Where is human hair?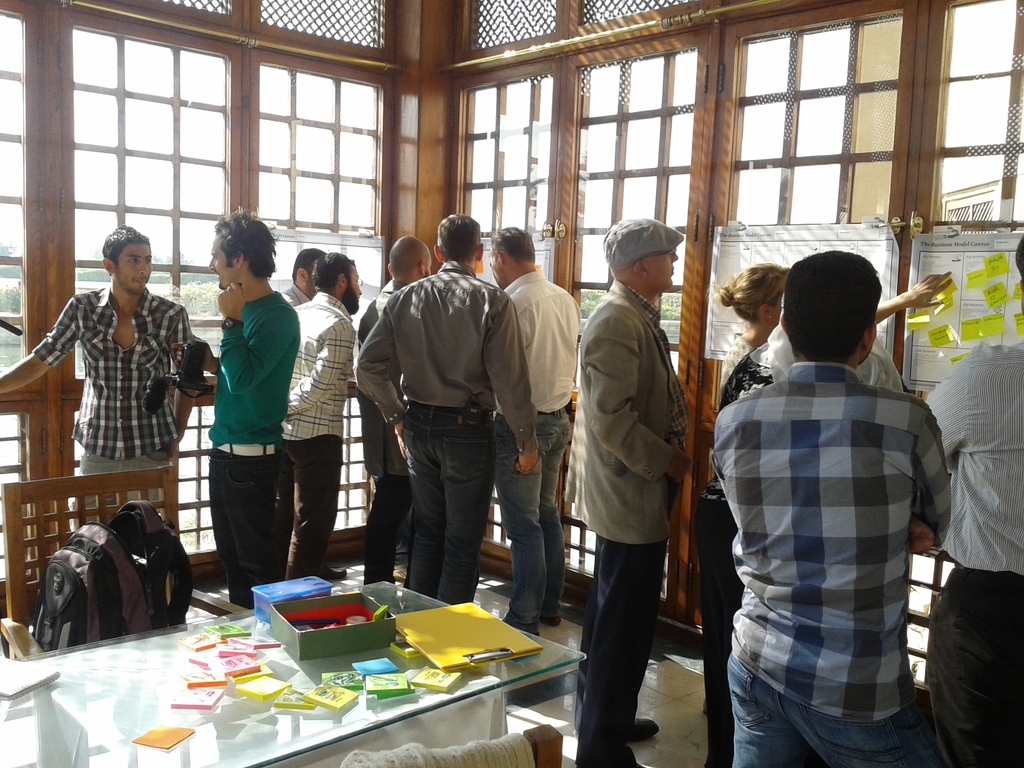
rect(706, 261, 789, 324).
